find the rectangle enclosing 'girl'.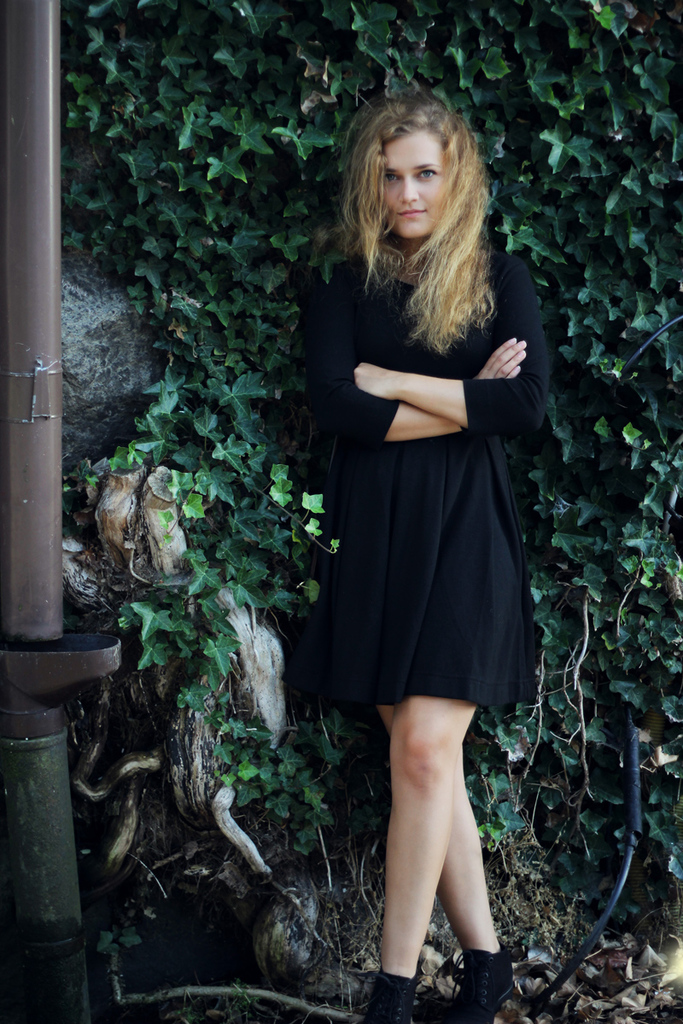
<bbox>301, 92, 547, 1023</bbox>.
